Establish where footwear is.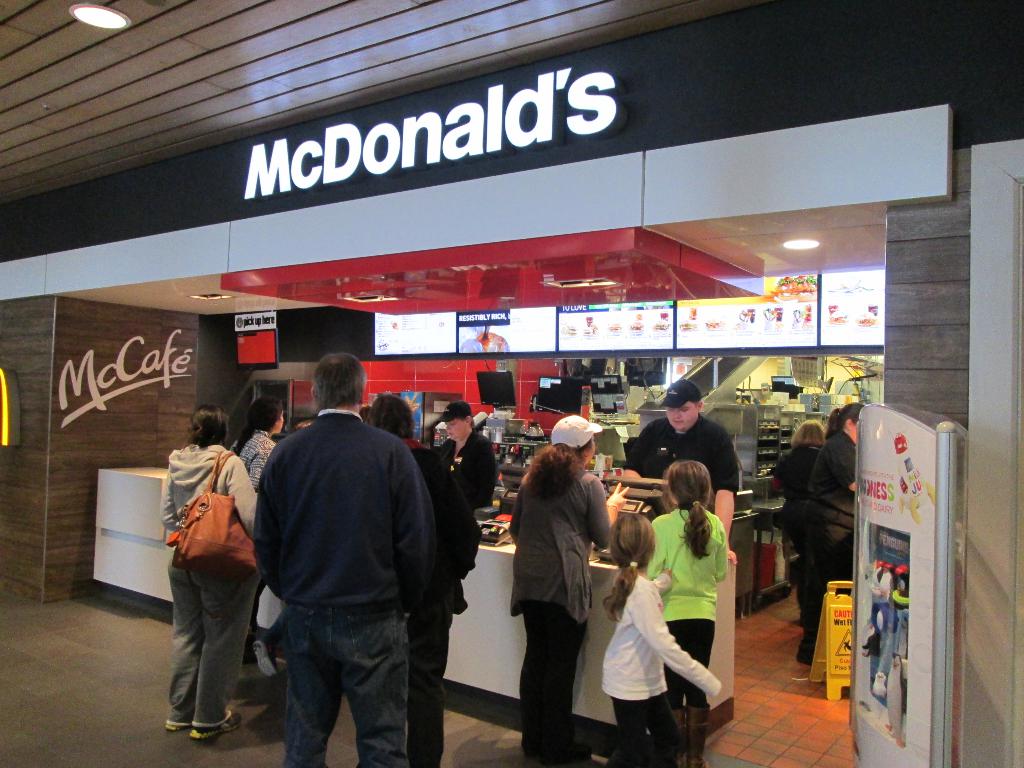
Established at 678 701 708 765.
